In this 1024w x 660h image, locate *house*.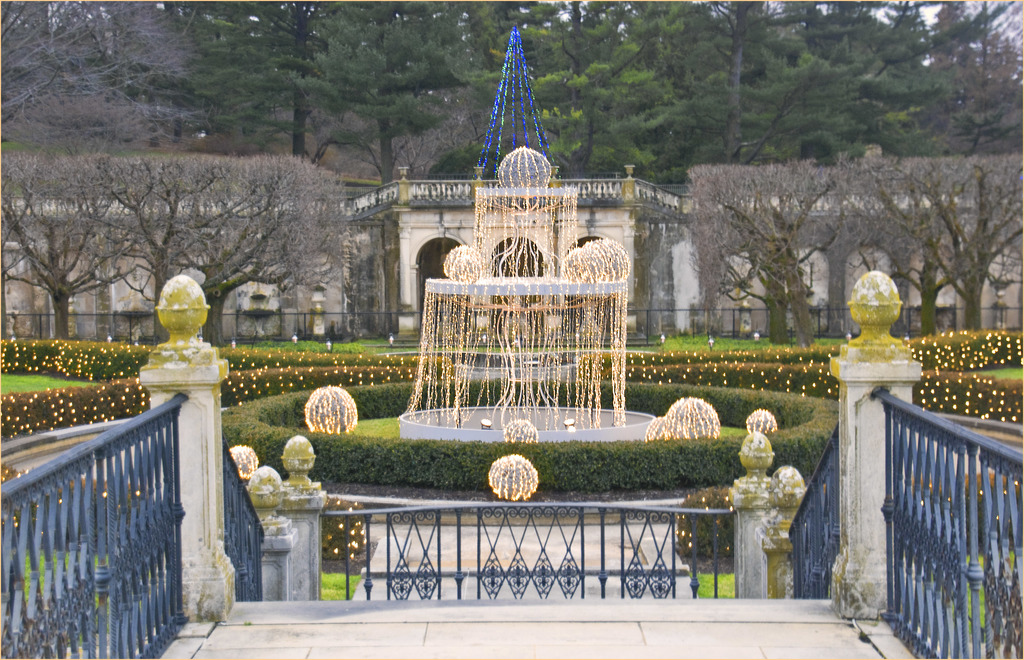
Bounding box: bbox=[0, 160, 1023, 341].
